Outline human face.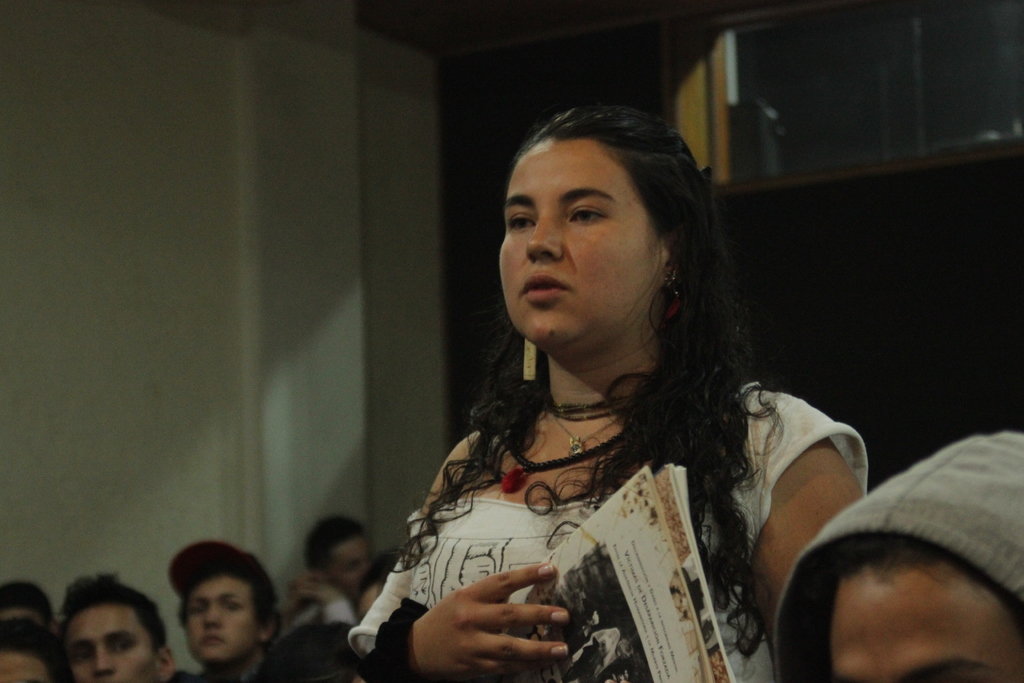
Outline: select_region(329, 541, 375, 593).
